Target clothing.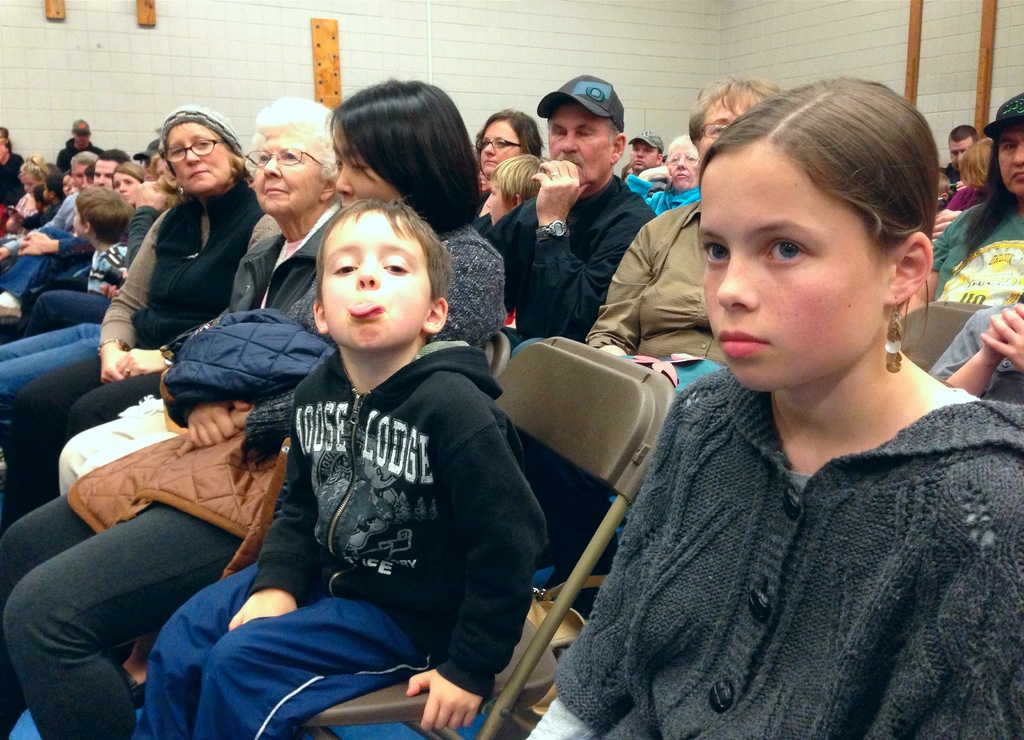
Target region: bbox(936, 189, 1023, 310).
